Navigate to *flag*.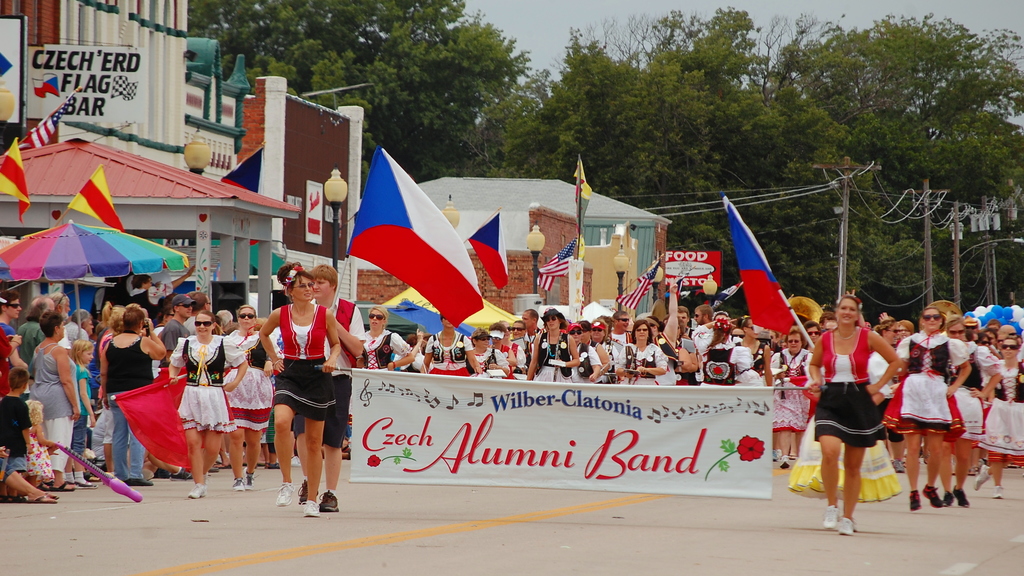
Navigation target: <region>570, 154, 592, 232</region>.
